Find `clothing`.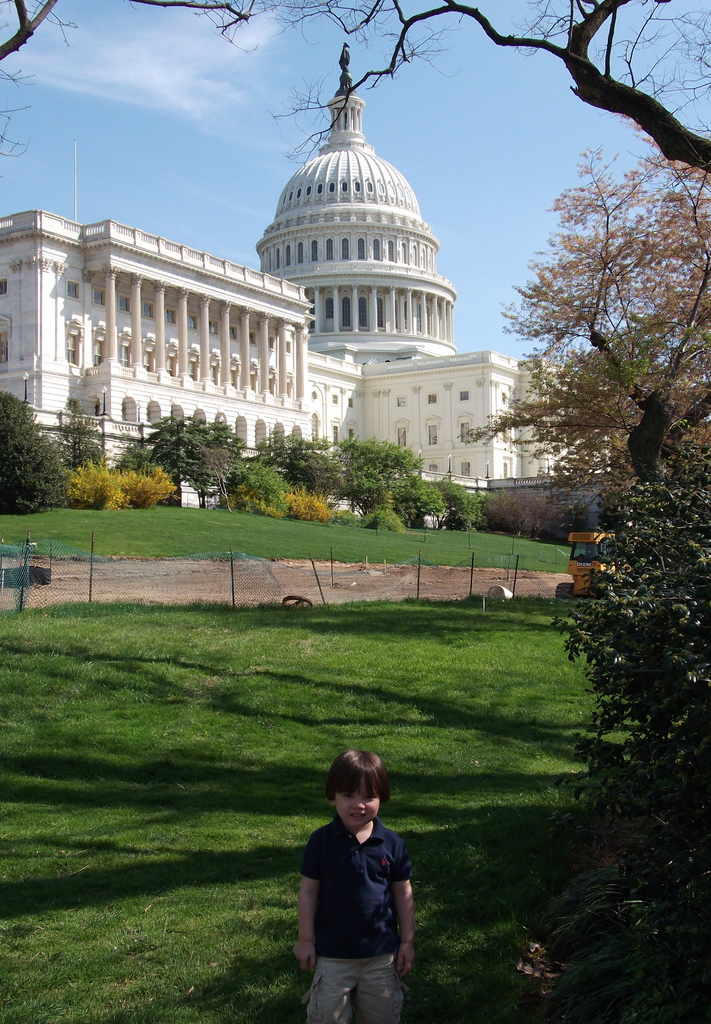
bbox(335, 45, 352, 73).
